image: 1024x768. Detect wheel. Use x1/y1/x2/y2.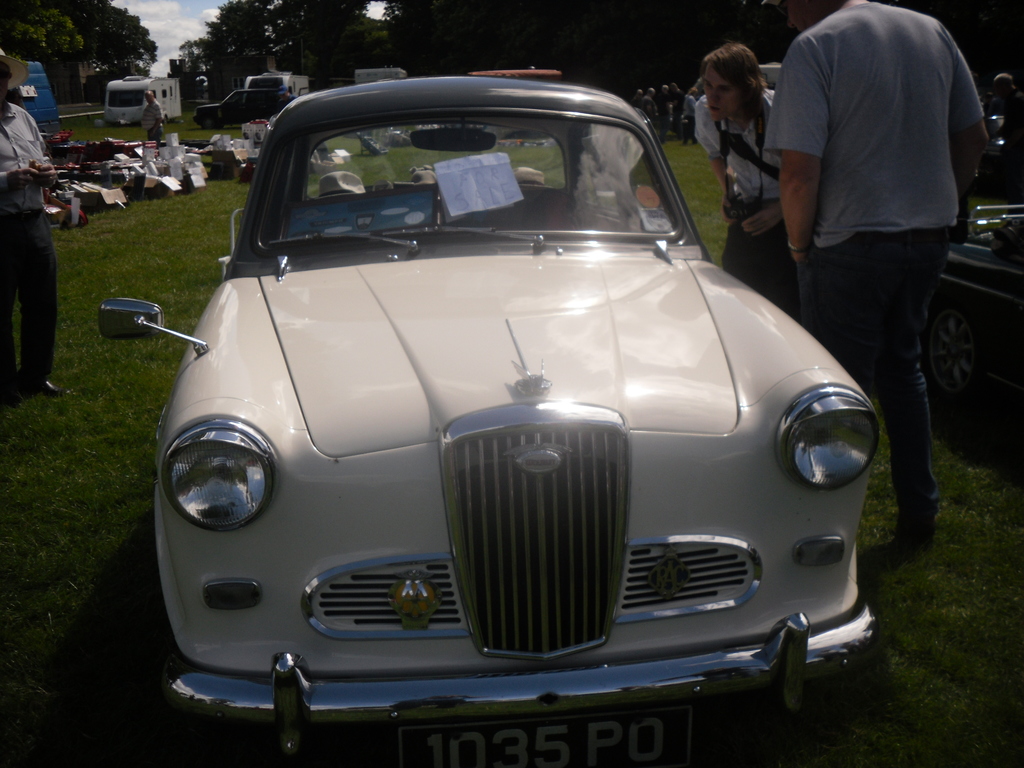
205/111/222/131.
